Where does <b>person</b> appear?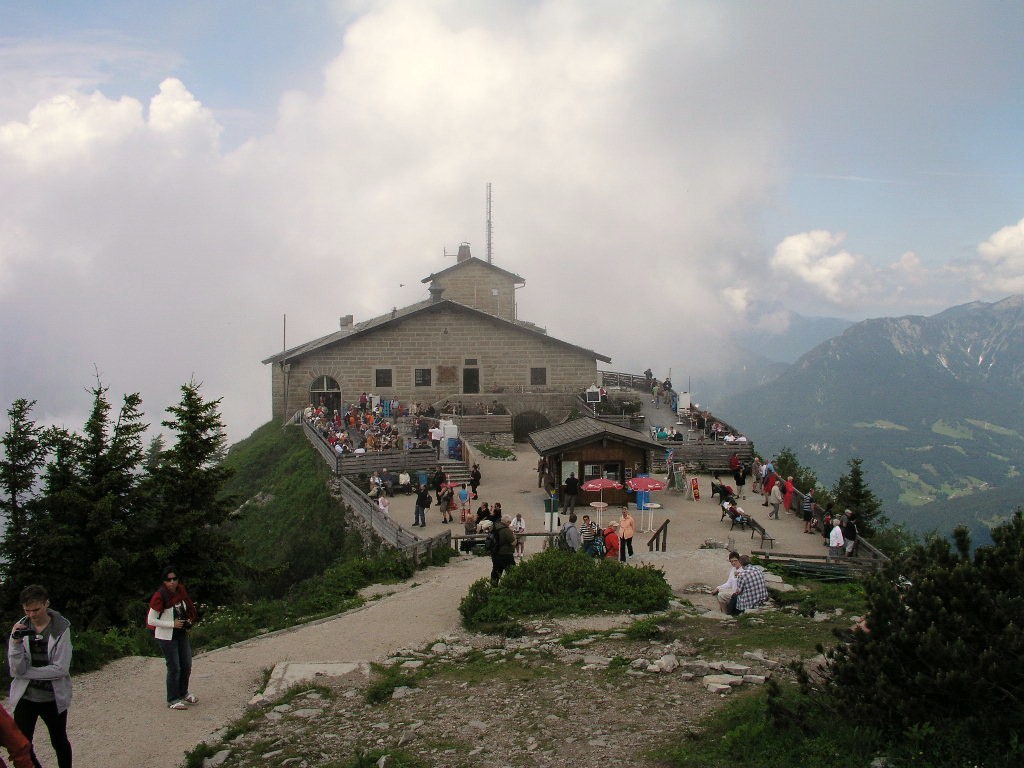
Appears at <region>845, 508, 859, 552</region>.
